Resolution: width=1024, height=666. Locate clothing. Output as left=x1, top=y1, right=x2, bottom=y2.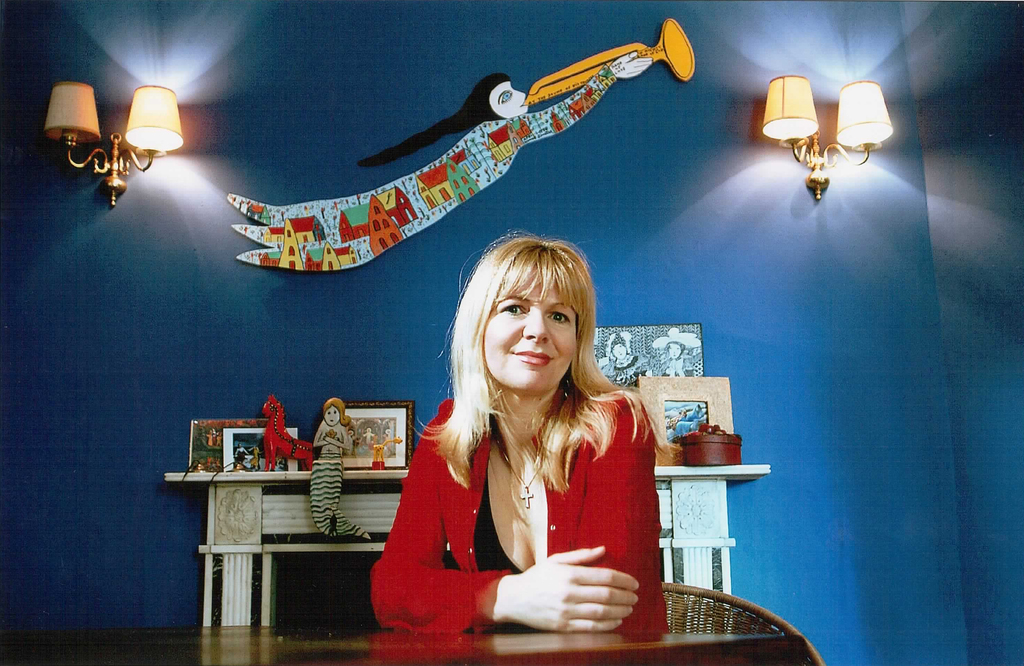
left=365, top=393, right=666, bottom=646.
